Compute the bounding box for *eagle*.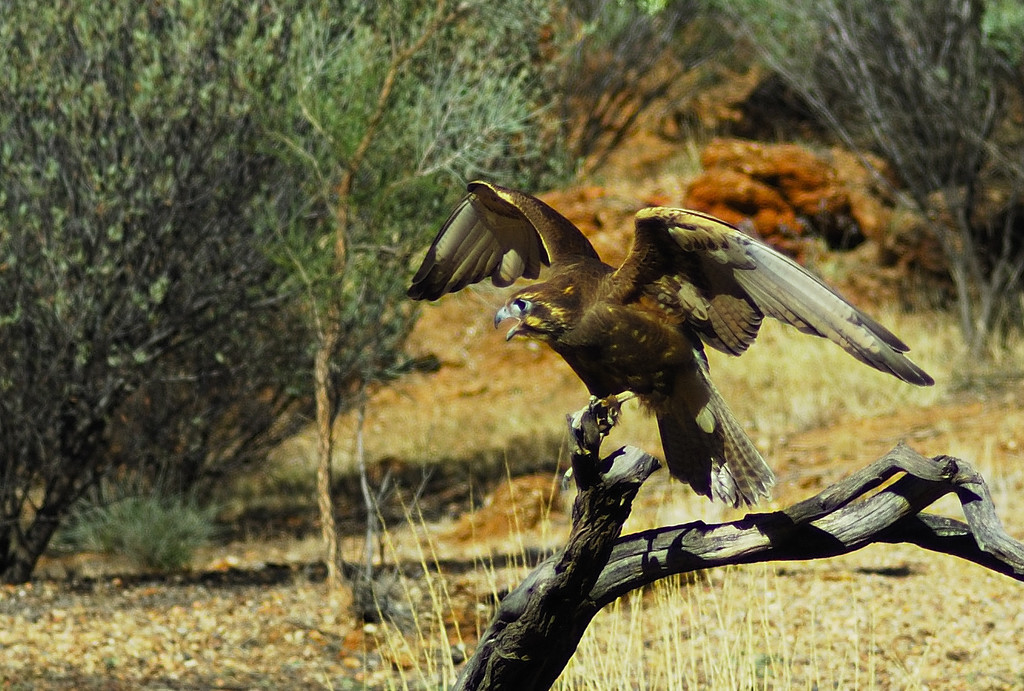
pyautogui.locateOnScreen(402, 179, 937, 512).
